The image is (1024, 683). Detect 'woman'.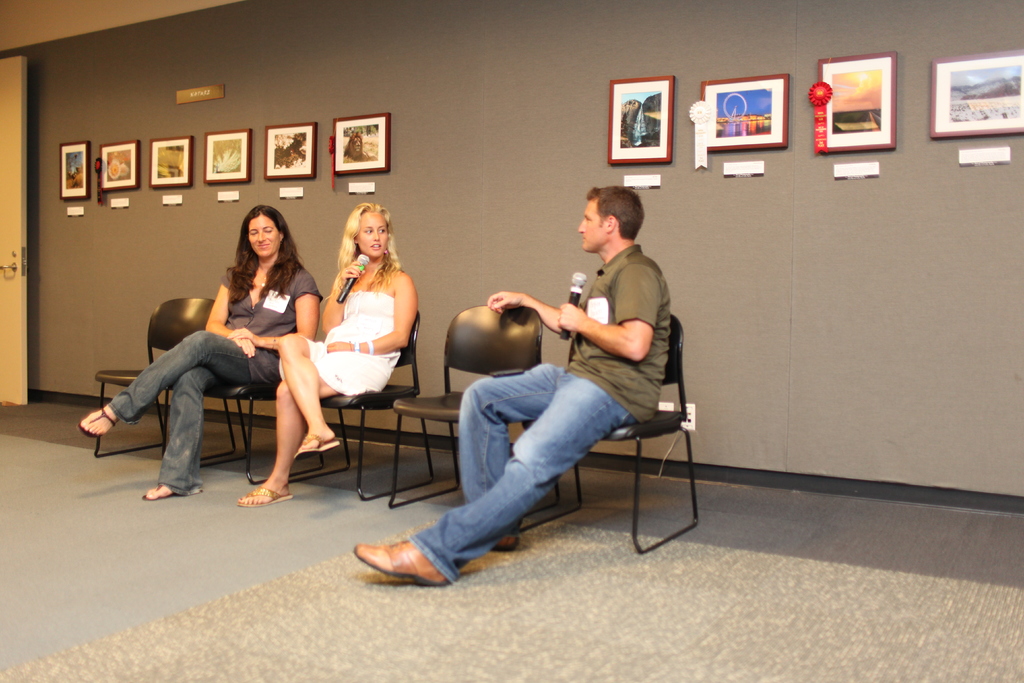
Detection: select_region(233, 204, 415, 504).
